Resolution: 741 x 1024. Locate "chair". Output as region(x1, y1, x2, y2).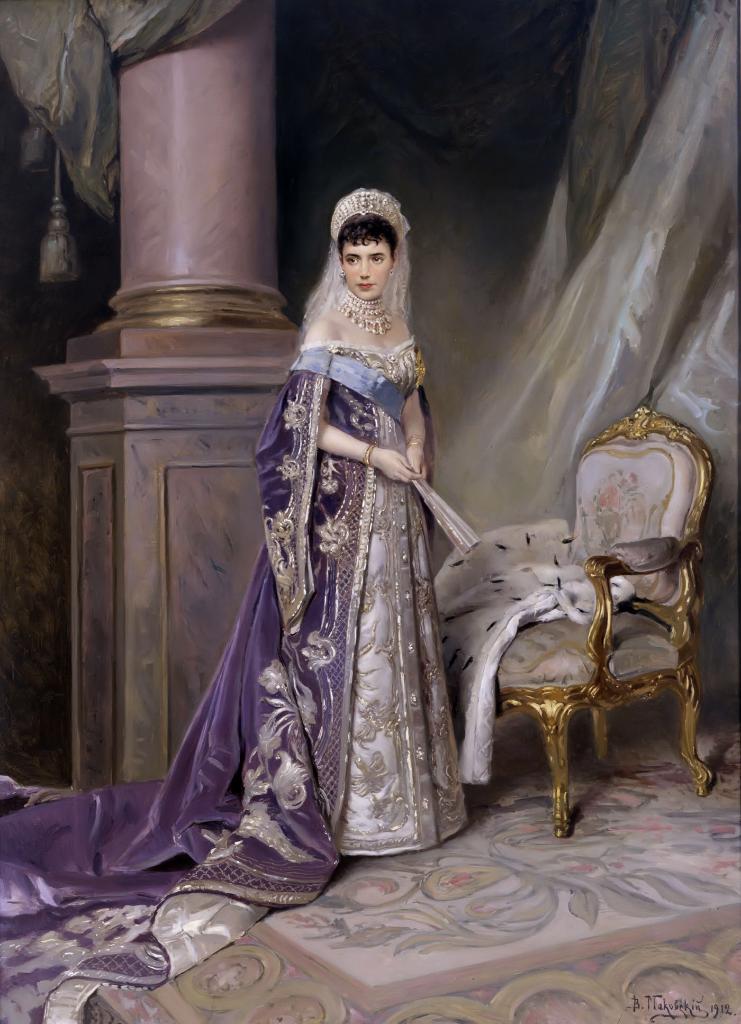
region(442, 412, 712, 845).
